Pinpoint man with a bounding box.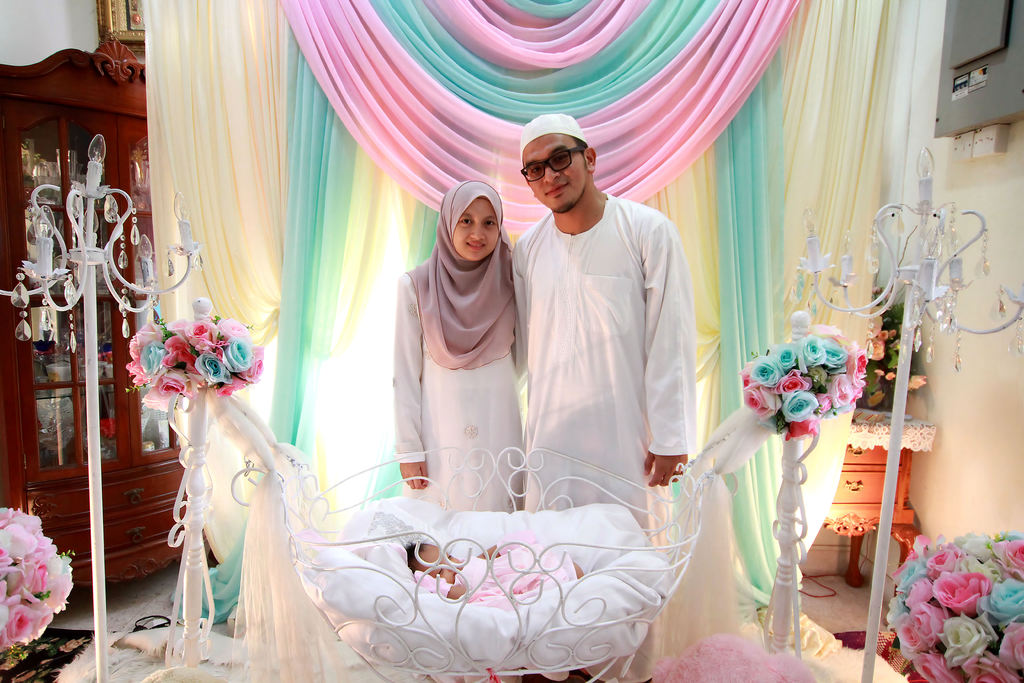
(513, 100, 692, 539).
